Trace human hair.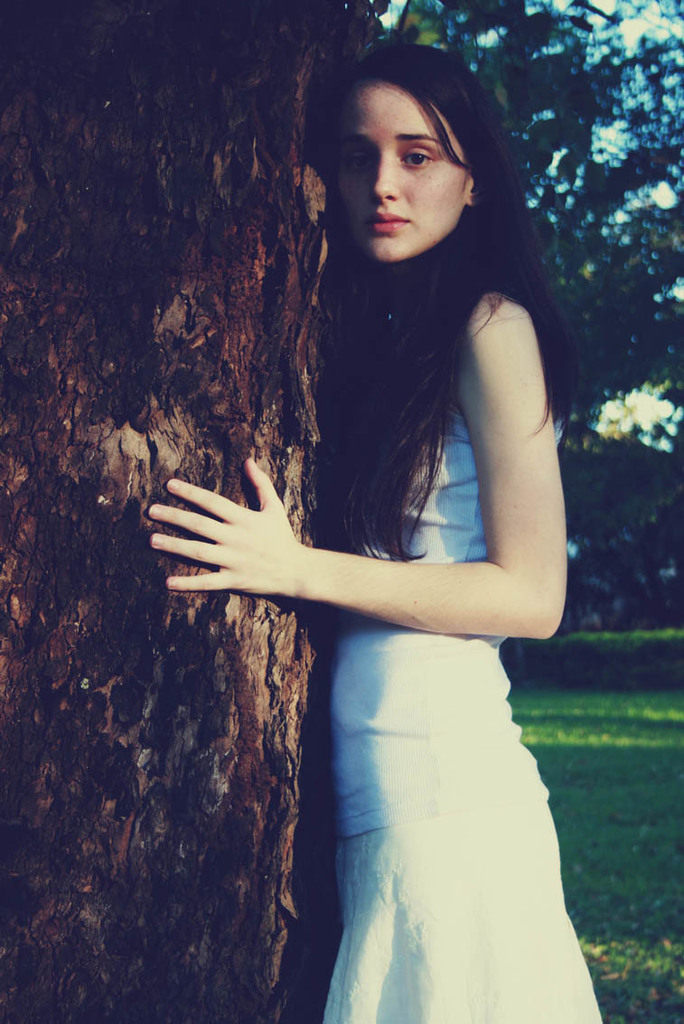
Traced to x1=286 y1=36 x2=525 y2=589.
